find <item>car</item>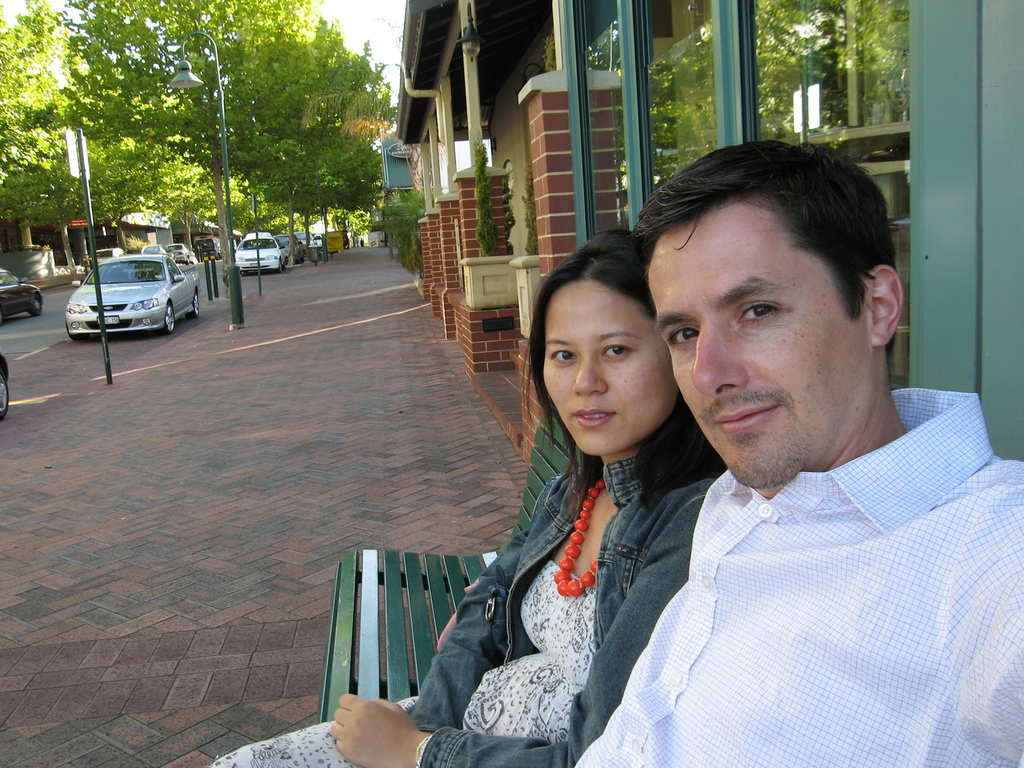
Rect(292, 230, 318, 250)
